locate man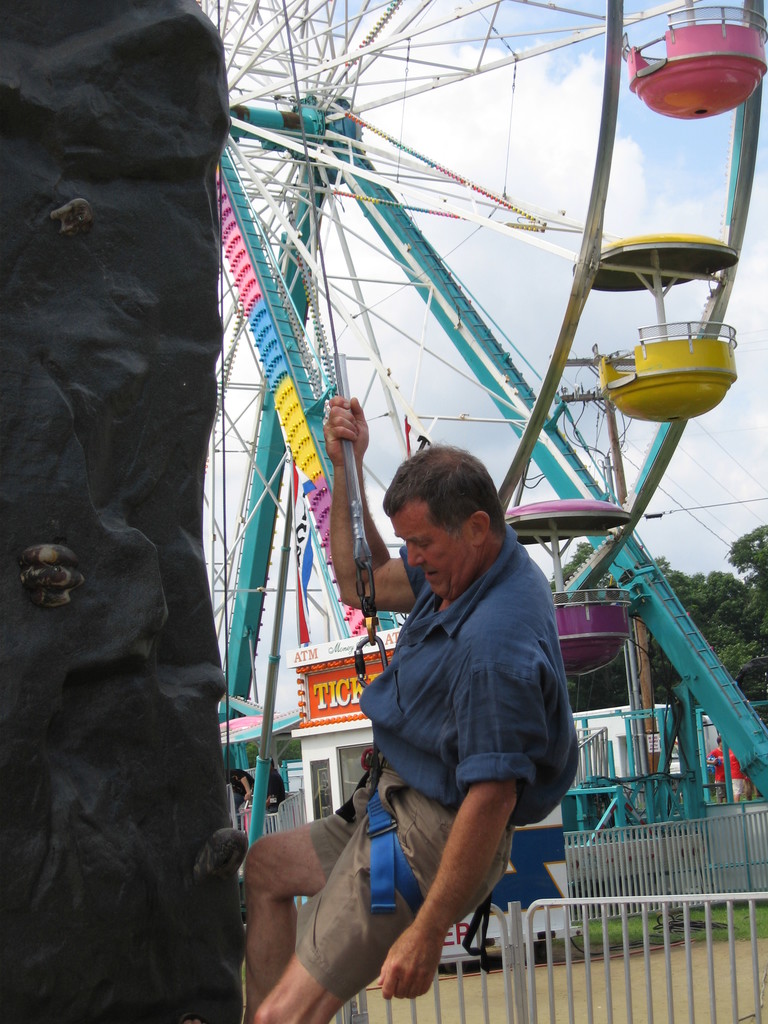
(left=239, top=392, right=582, bottom=1023)
